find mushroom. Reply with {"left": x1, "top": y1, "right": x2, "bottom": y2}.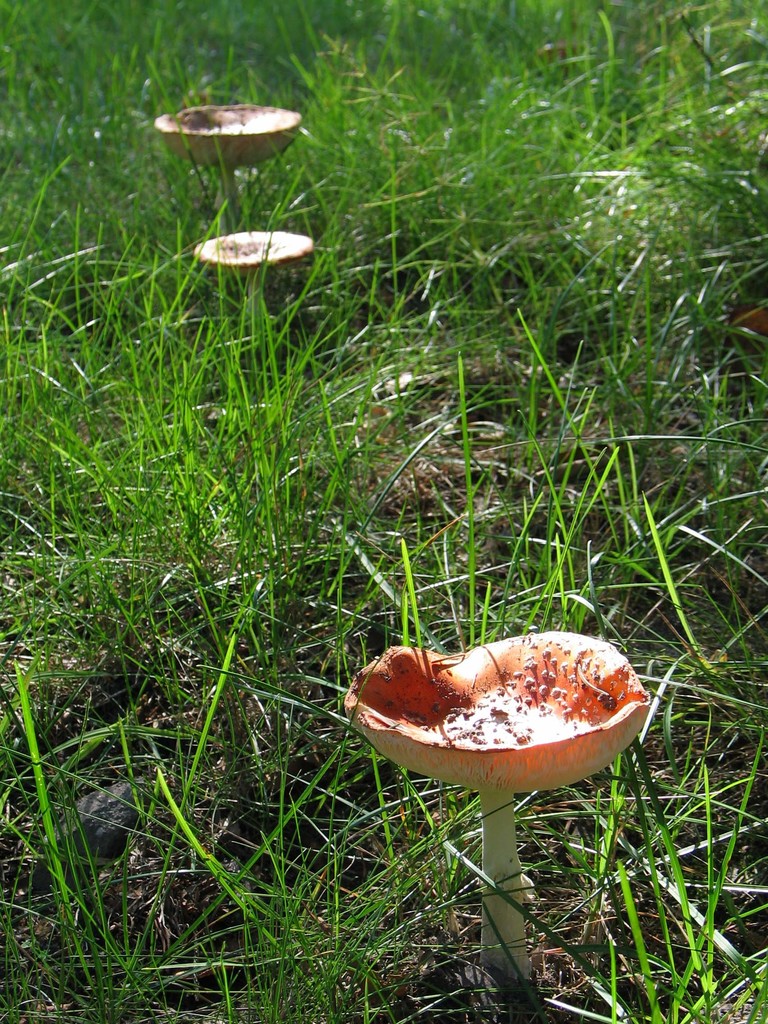
{"left": 198, "top": 228, "right": 319, "bottom": 294}.
